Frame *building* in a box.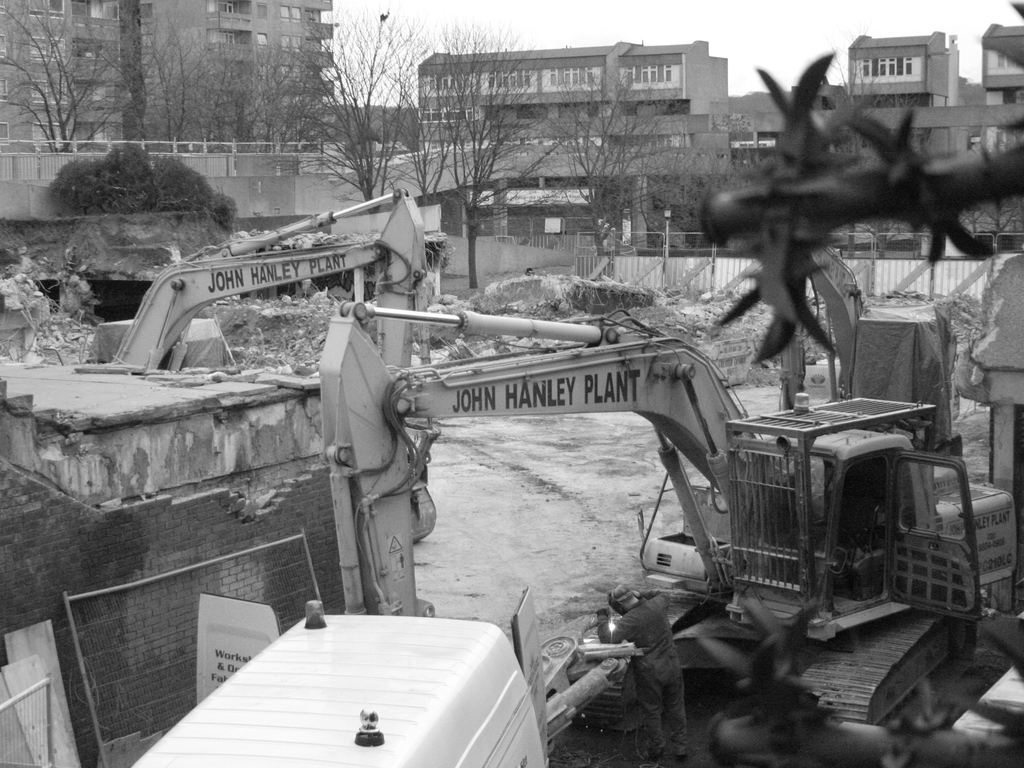
{"left": 843, "top": 32, "right": 956, "bottom": 109}.
